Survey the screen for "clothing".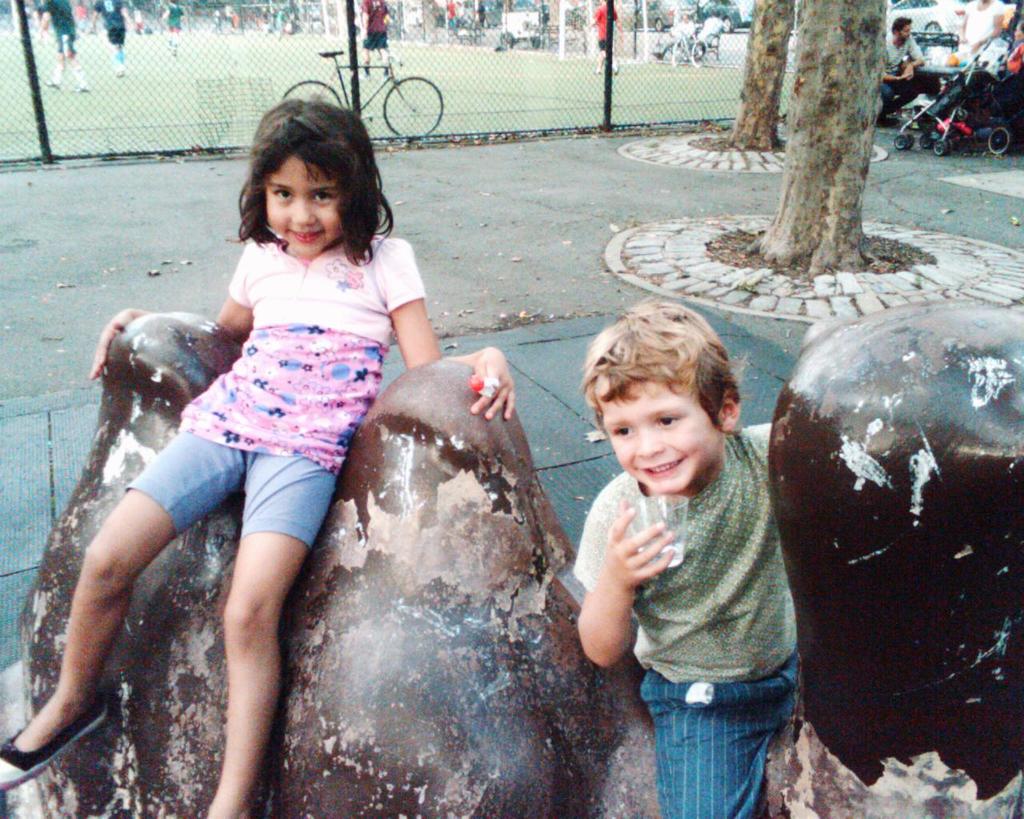
Survey found: pyautogui.locateOnScreen(367, 0, 384, 50).
